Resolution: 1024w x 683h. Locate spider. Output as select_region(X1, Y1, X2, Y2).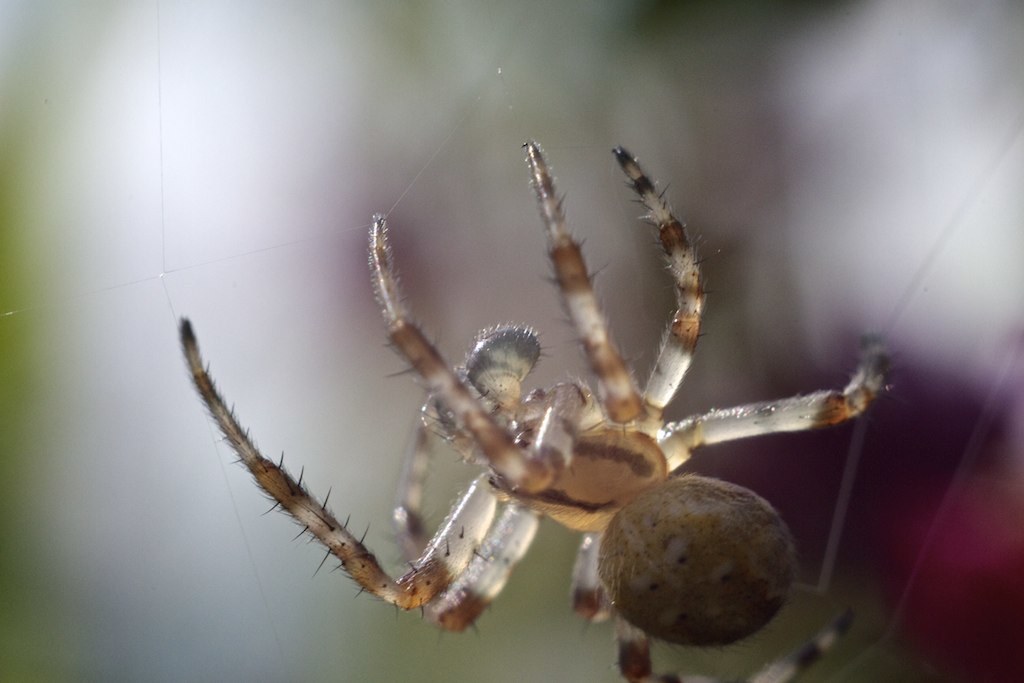
select_region(180, 143, 895, 682).
